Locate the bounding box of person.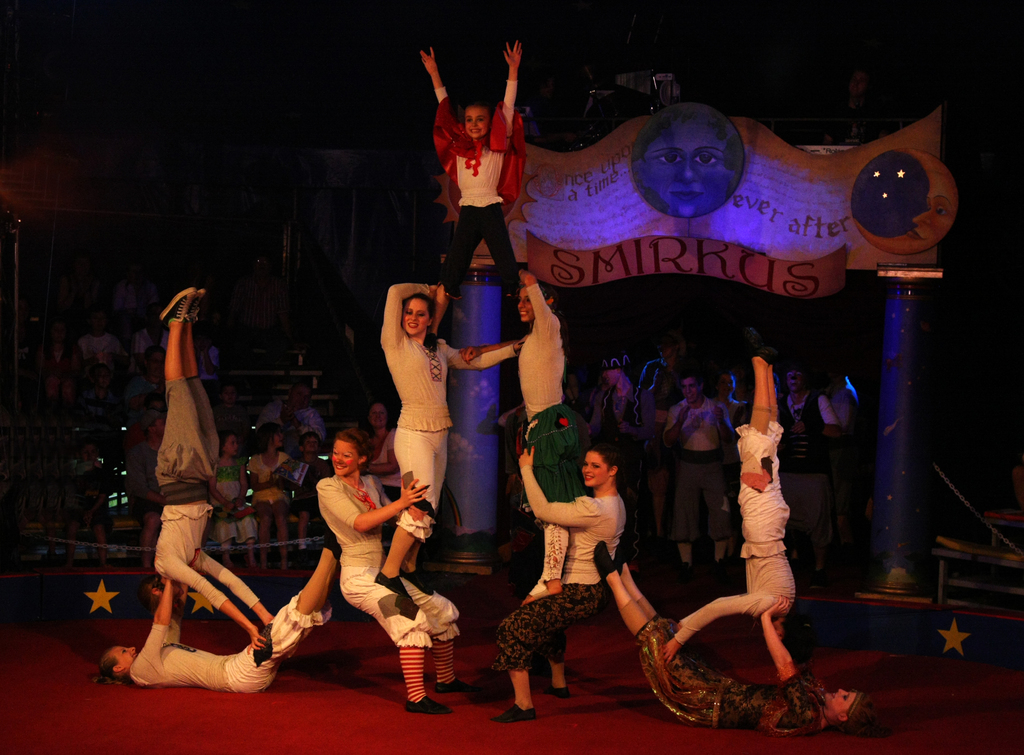
Bounding box: <box>599,339,877,576</box>.
